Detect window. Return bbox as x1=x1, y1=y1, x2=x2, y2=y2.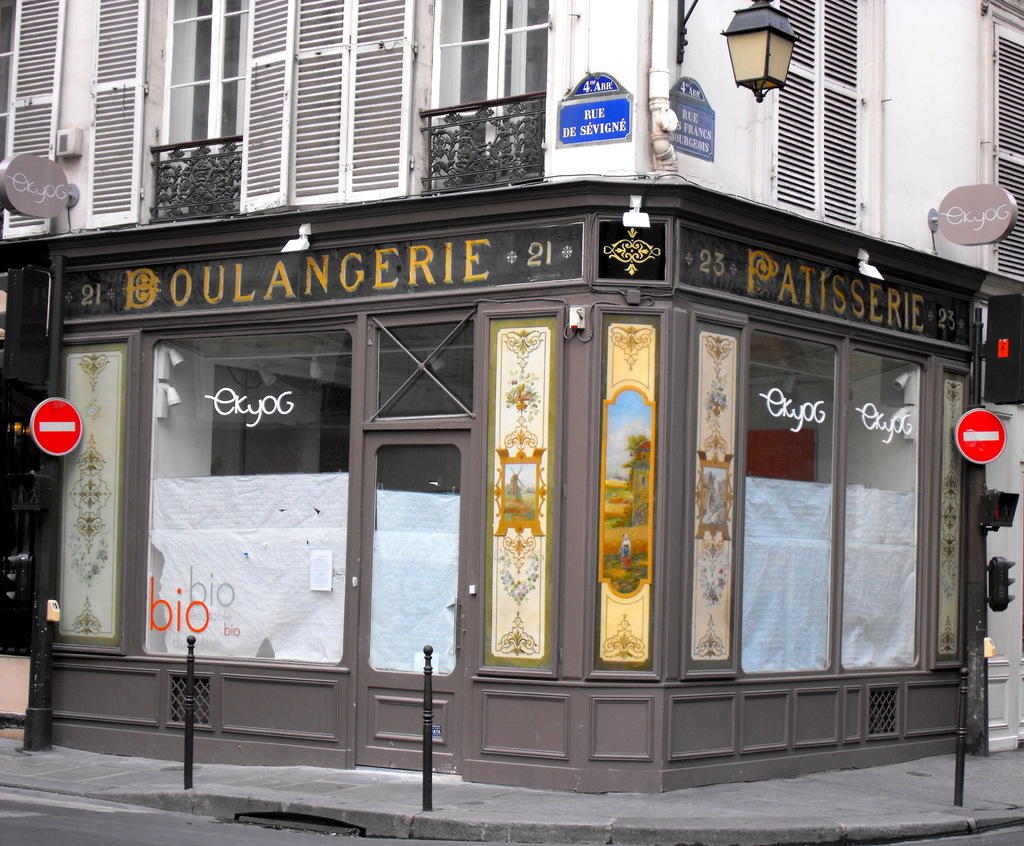
x1=744, y1=0, x2=888, y2=243.
